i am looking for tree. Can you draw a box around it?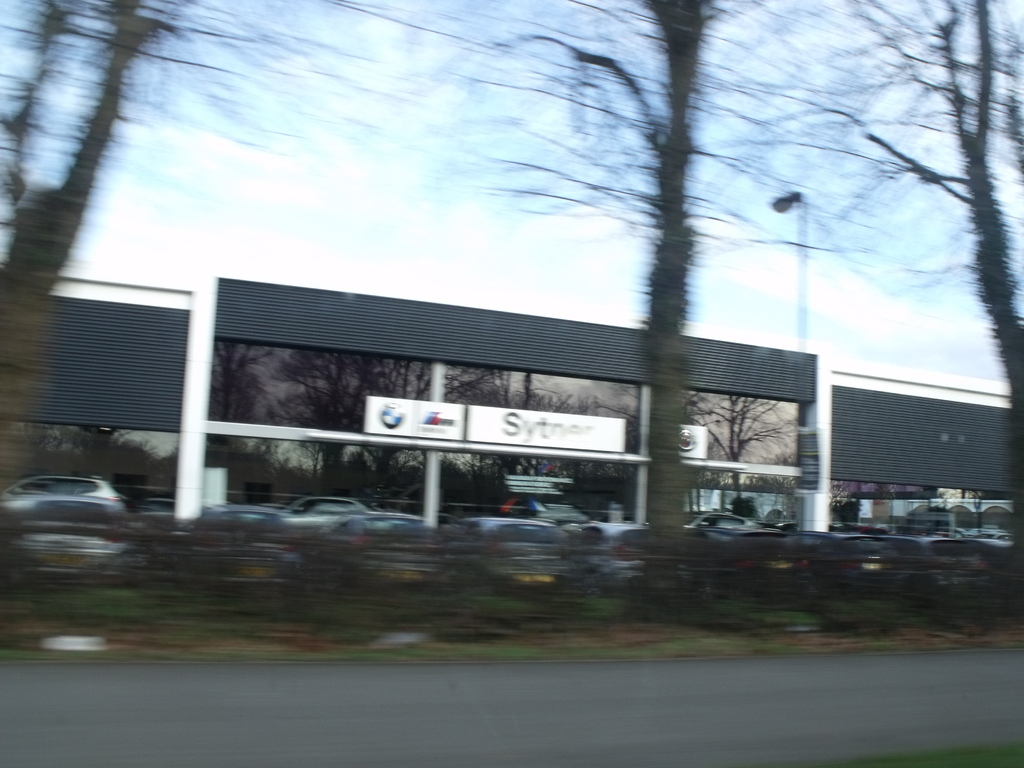
Sure, the bounding box is crop(11, 0, 252, 445).
